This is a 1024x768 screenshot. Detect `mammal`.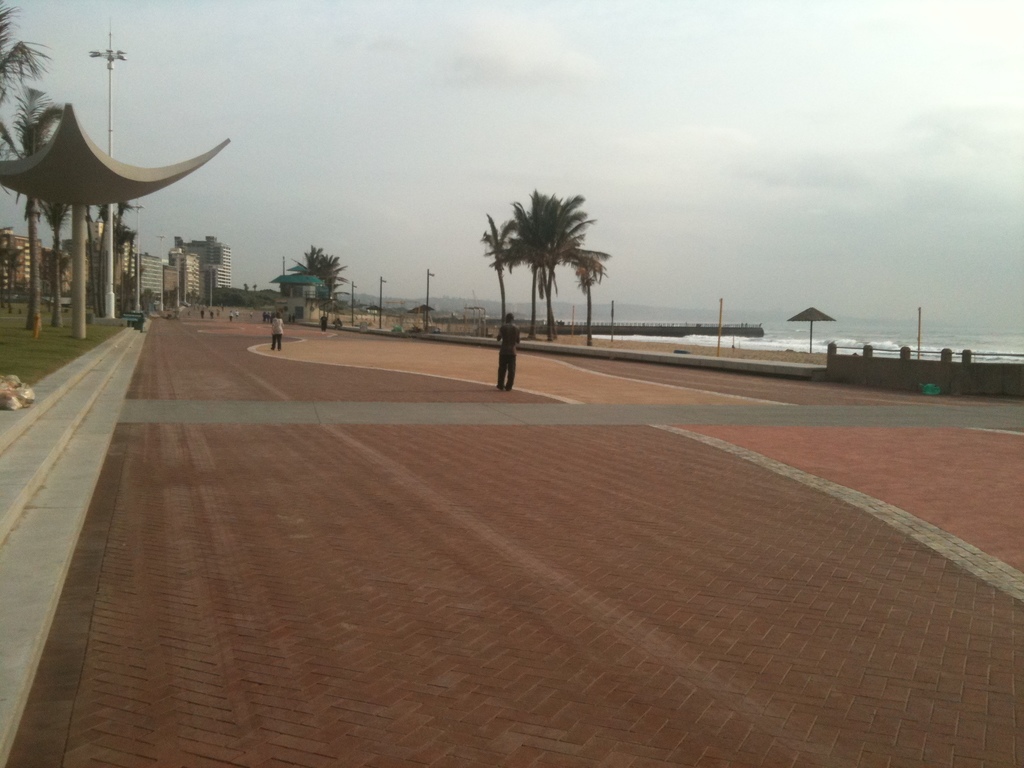
x1=495 y1=312 x2=524 y2=390.
